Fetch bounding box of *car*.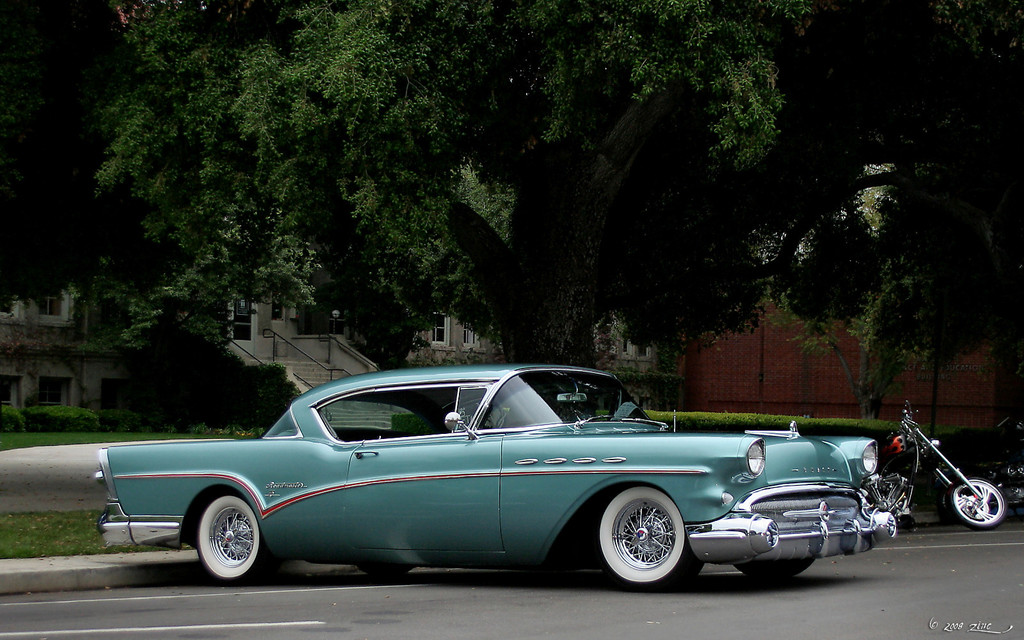
Bbox: 81,368,917,602.
